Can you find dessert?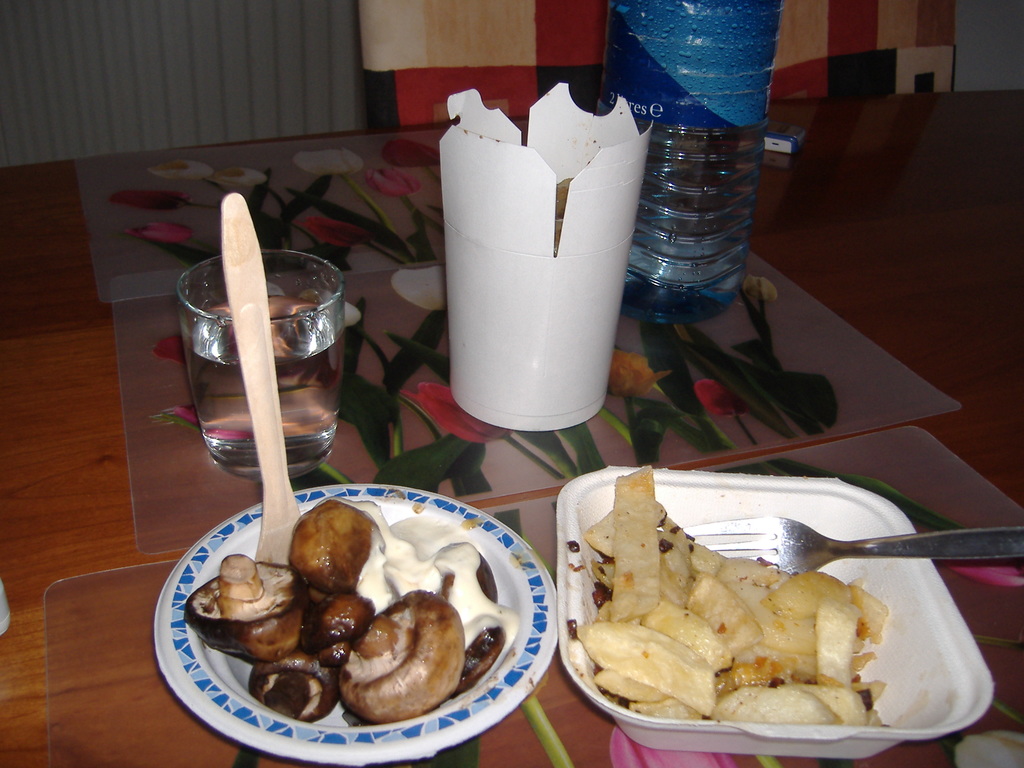
Yes, bounding box: box=[700, 679, 845, 728].
